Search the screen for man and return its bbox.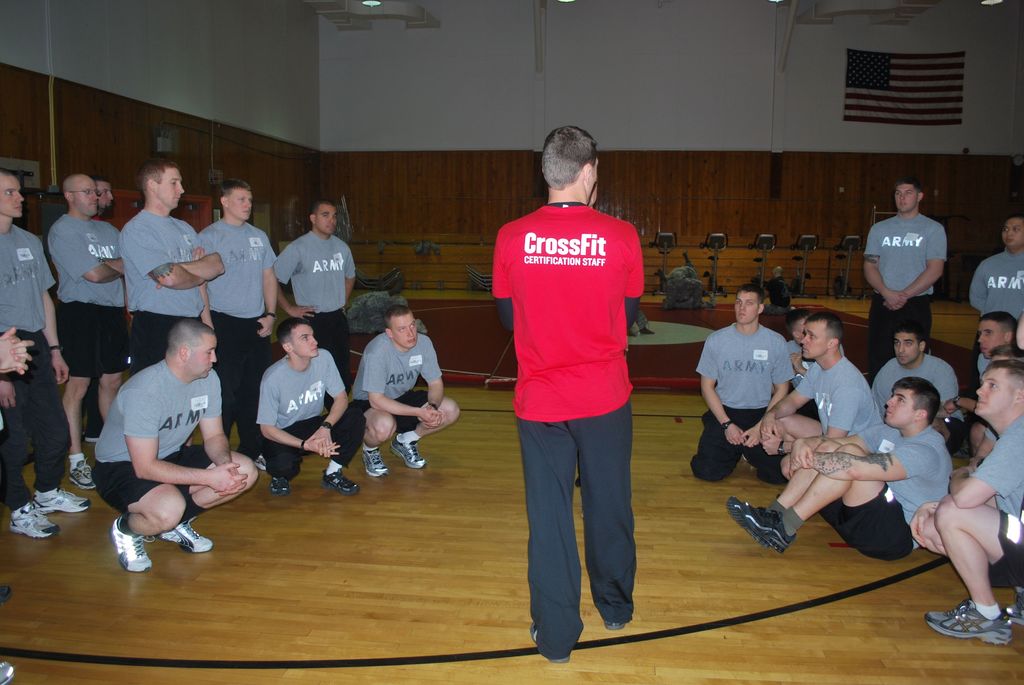
Found: 44/170/119/484.
